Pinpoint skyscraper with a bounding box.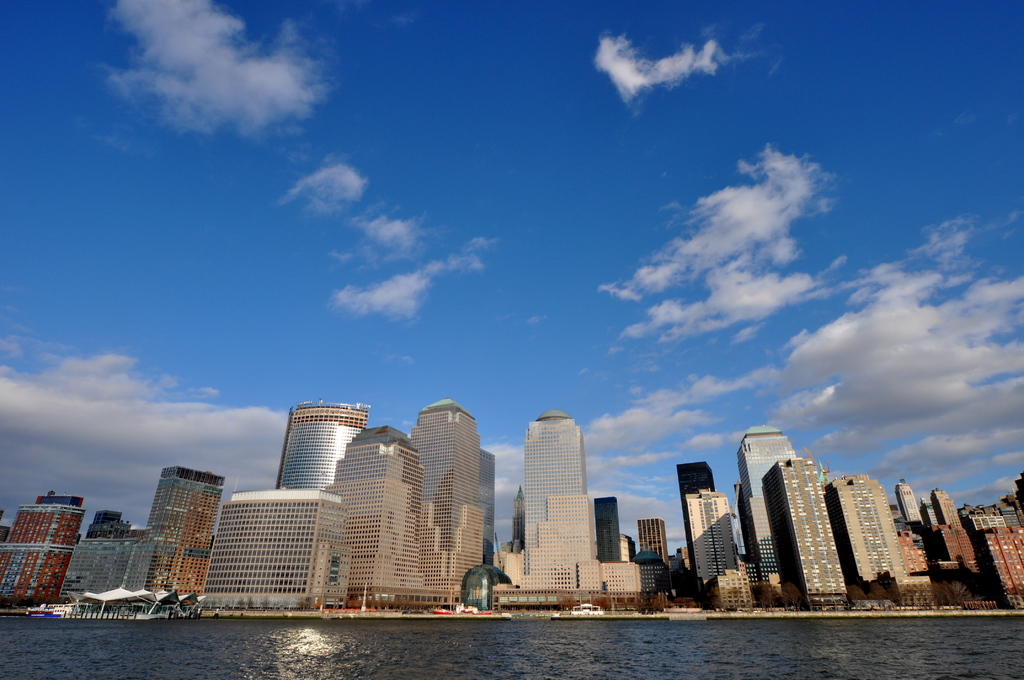
l=691, t=485, r=739, b=591.
